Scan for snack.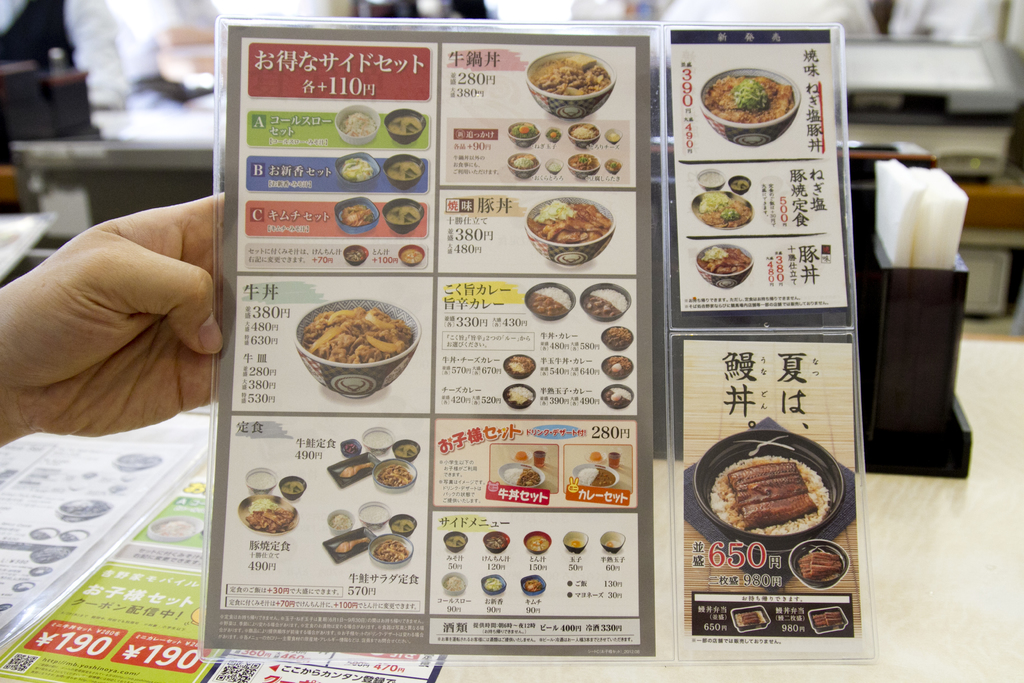
Scan result: (left=707, top=72, right=796, bottom=135).
